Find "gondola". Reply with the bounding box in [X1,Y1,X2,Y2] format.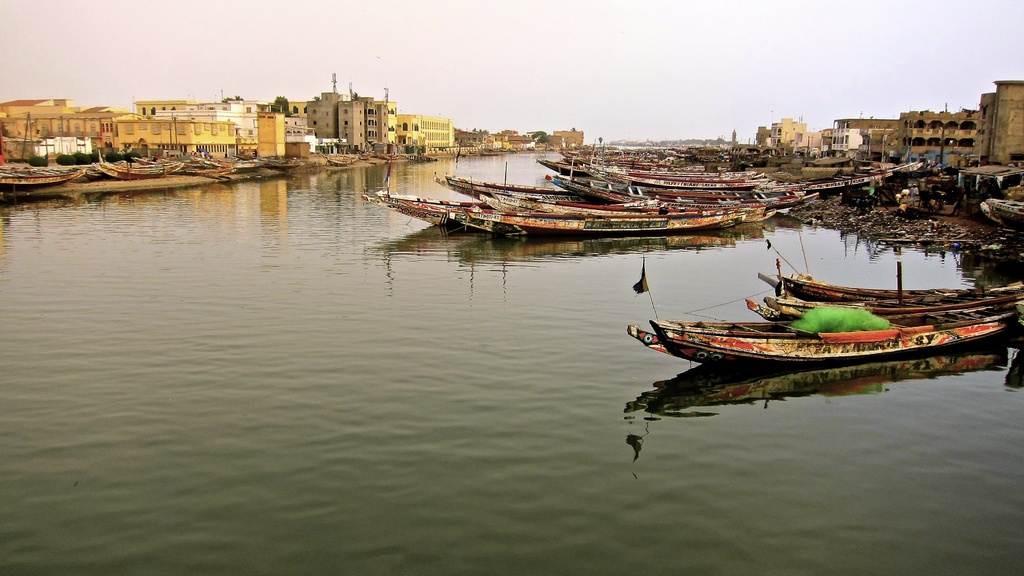
[231,152,307,172].
